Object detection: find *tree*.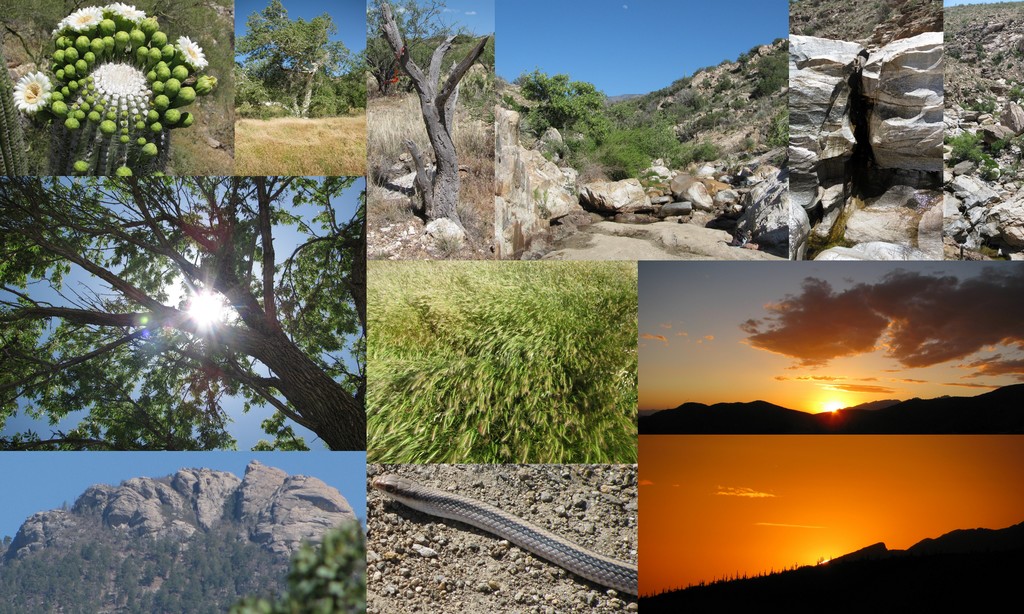
crop(750, 43, 795, 103).
